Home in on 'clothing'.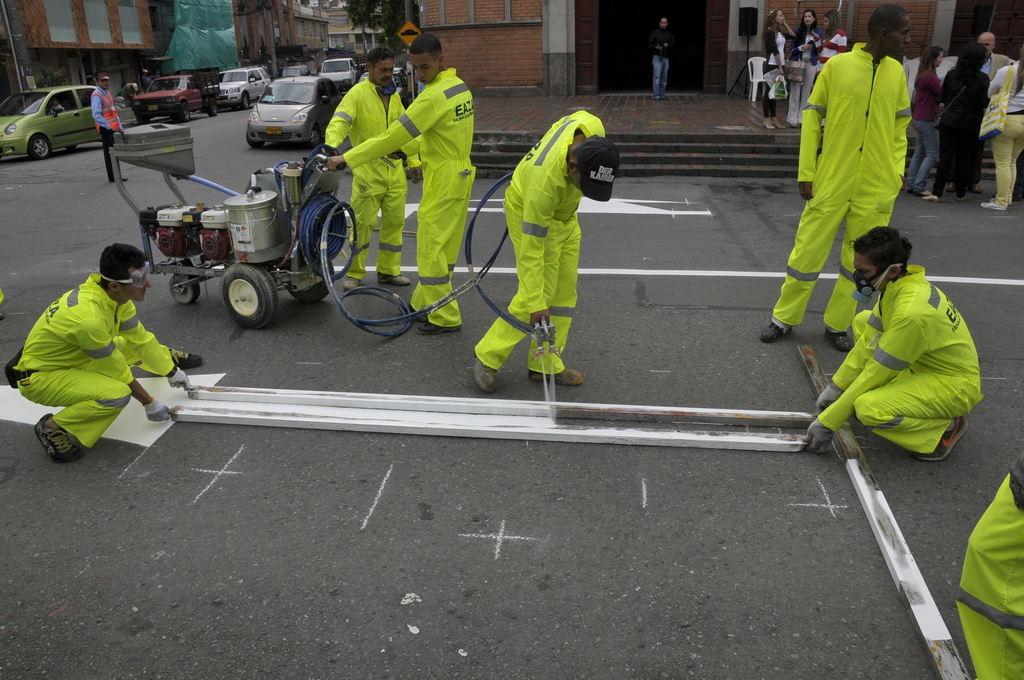
Homed in at select_region(88, 88, 124, 184).
